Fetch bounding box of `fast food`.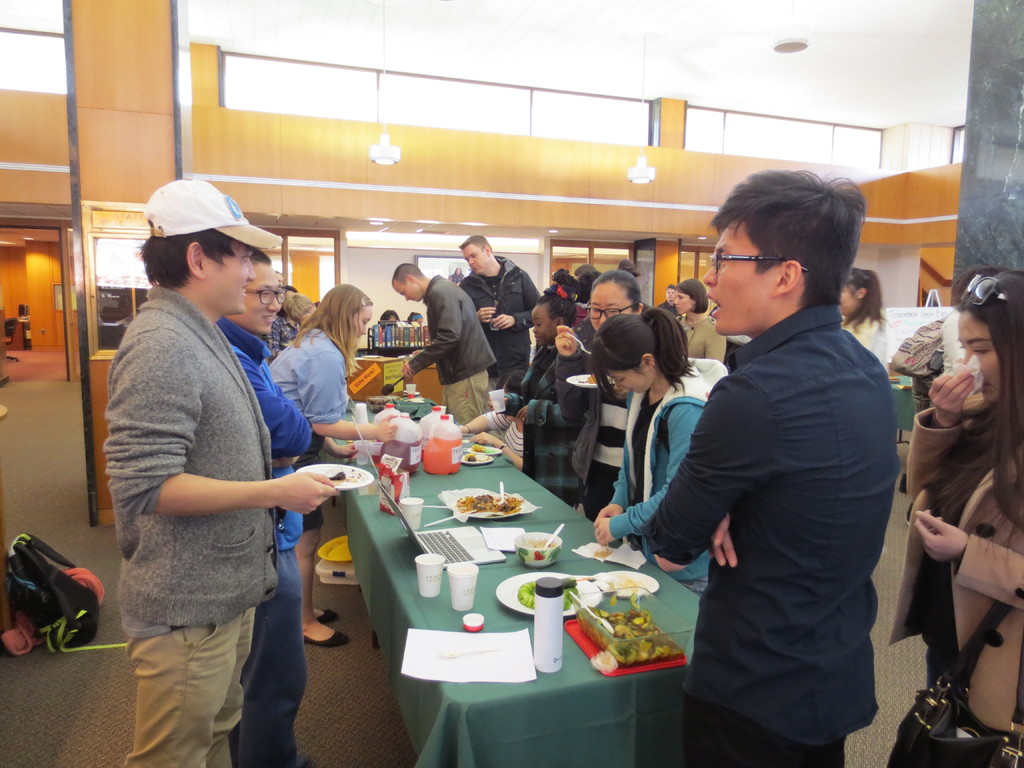
Bbox: [454, 488, 525, 513].
